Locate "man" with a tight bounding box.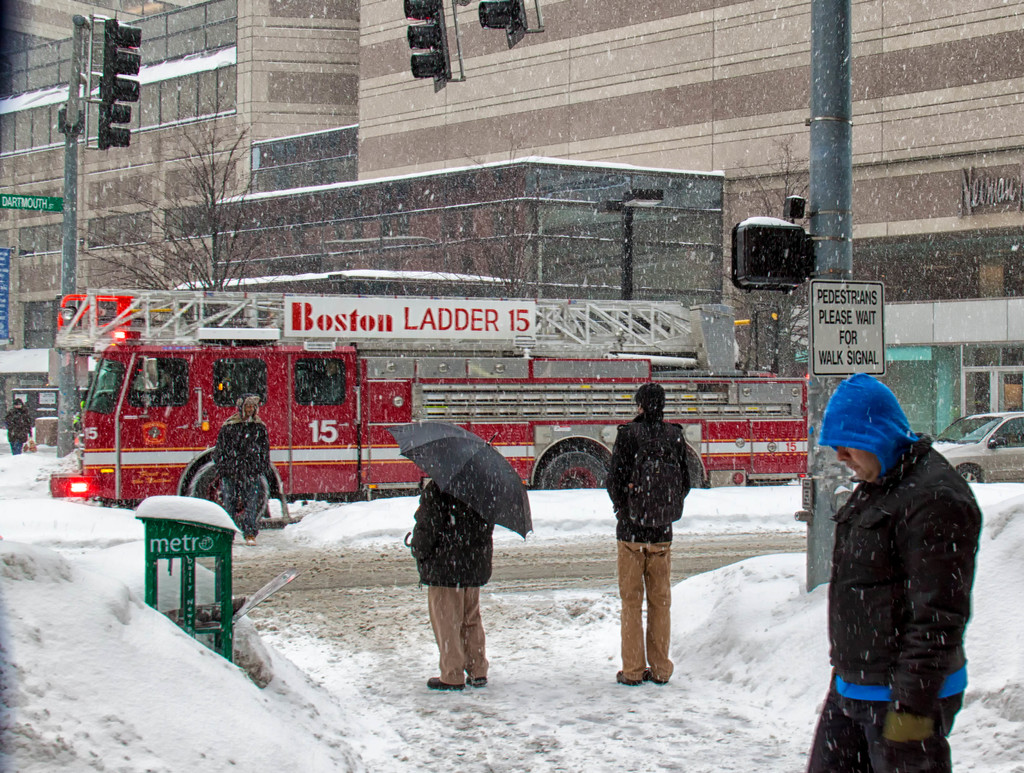
[x1=416, y1=481, x2=506, y2=710].
